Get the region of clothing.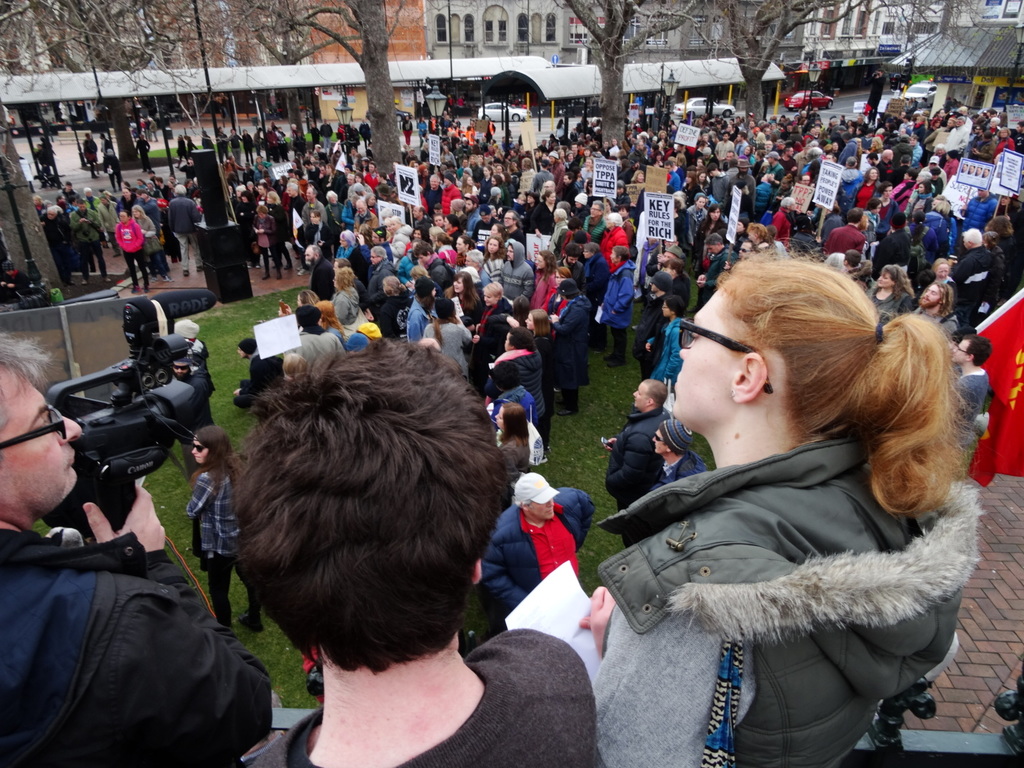
x1=486 y1=340 x2=553 y2=441.
